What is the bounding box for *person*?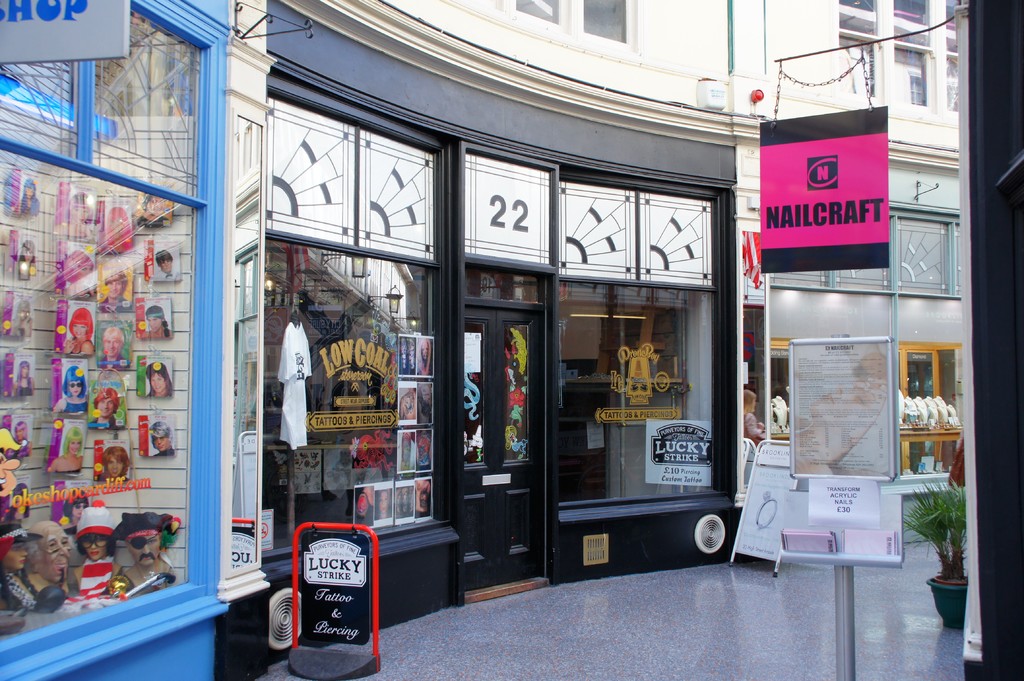
(left=743, top=391, right=764, bottom=445).
